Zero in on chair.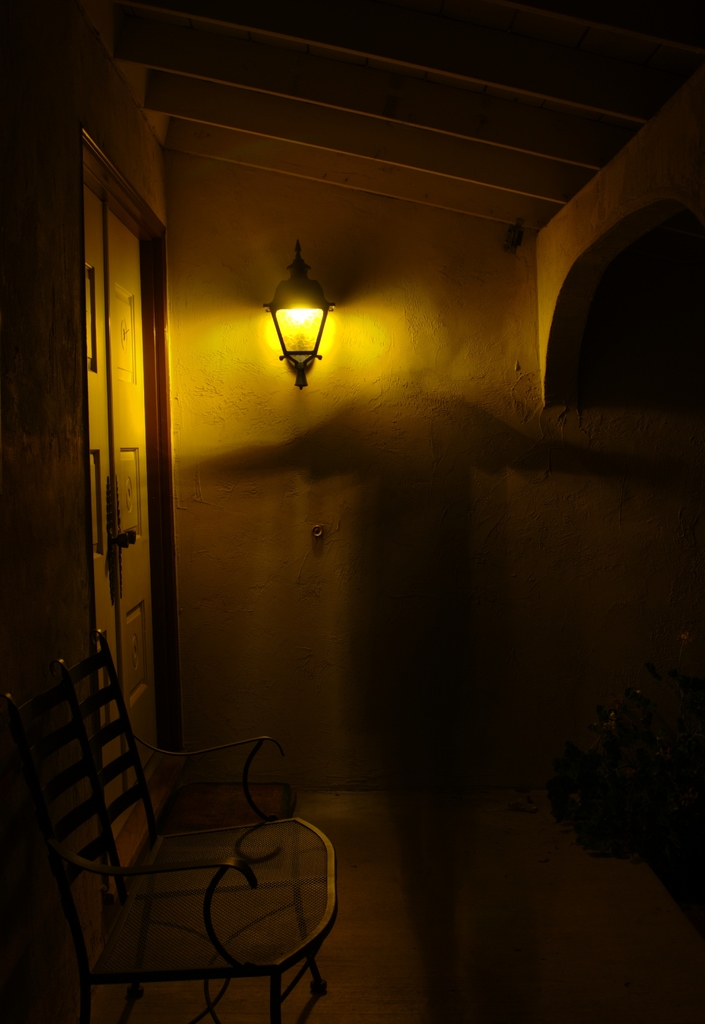
Zeroed in: region(77, 722, 311, 1000).
